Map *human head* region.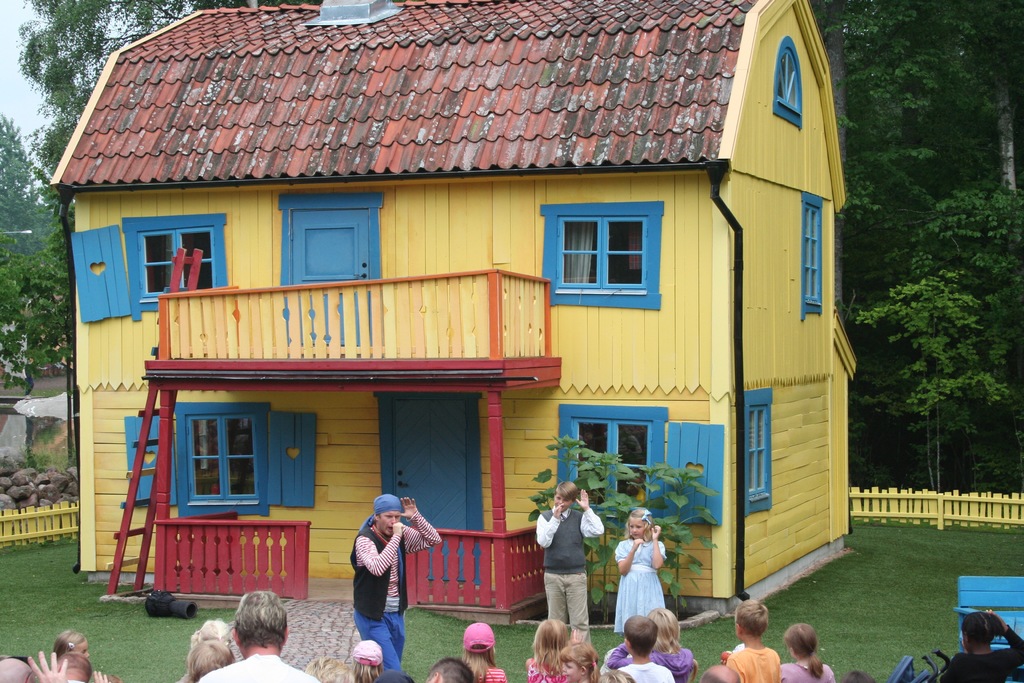
Mapped to 781/623/817/659.
